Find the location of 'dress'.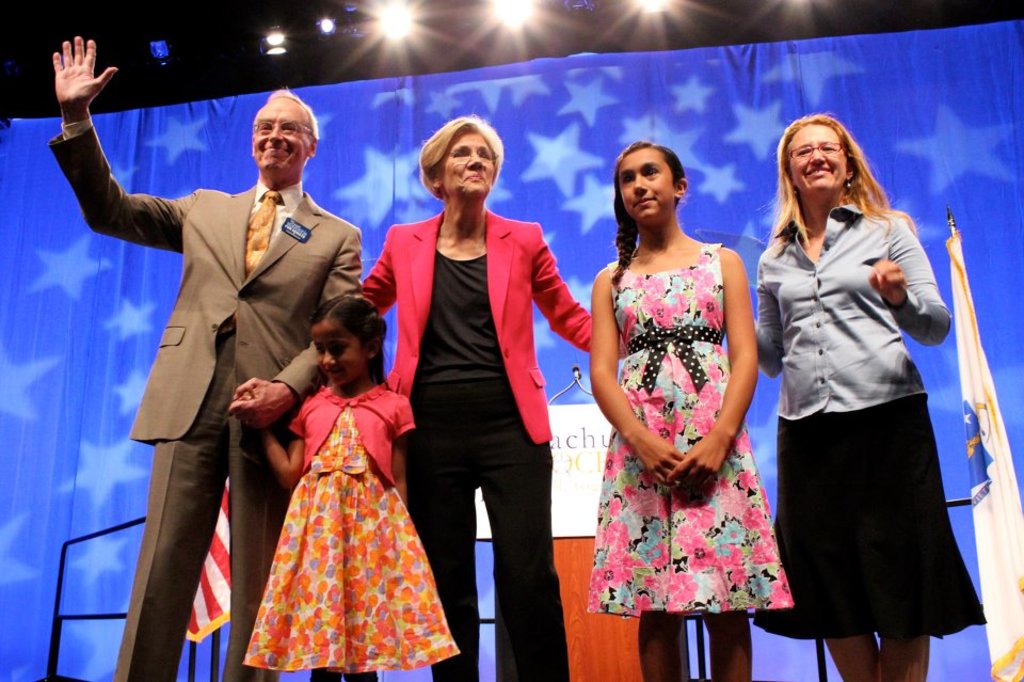
Location: region(588, 243, 791, 617).
